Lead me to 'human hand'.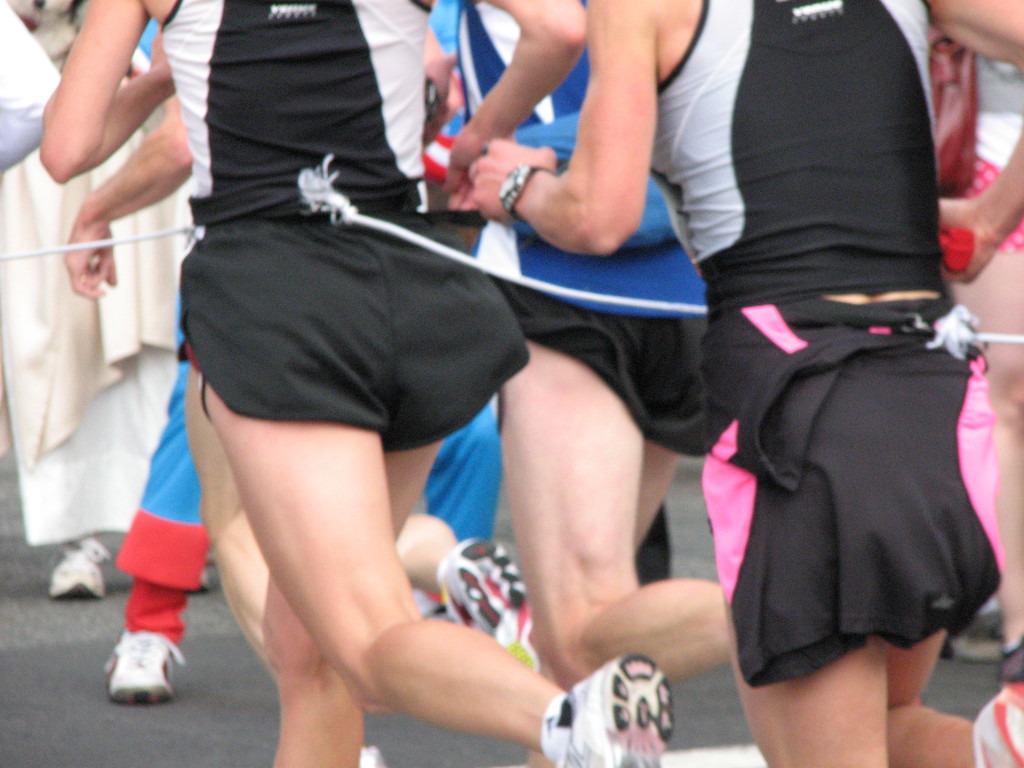
Lead to (x1=60, y1=205, x2=119, y2=296).
